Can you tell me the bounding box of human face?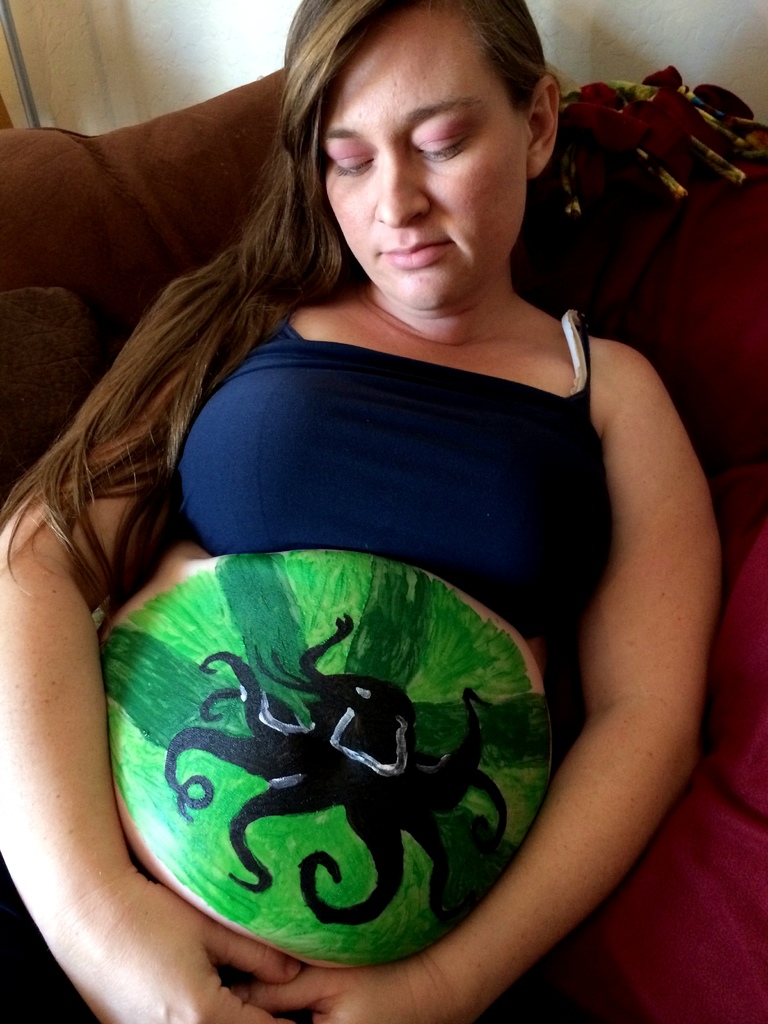
[x1=315, y1=0, x2=530, y2=316].
